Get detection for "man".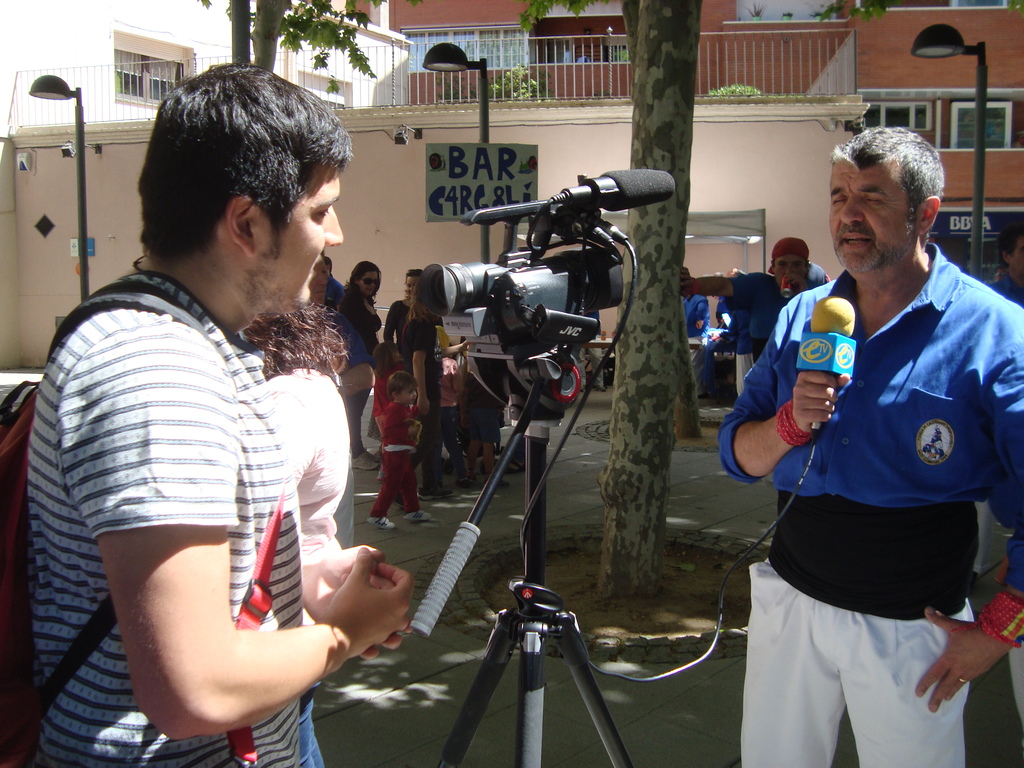
Detection: x1=744, y1=122, x2=1016, y2=748.
